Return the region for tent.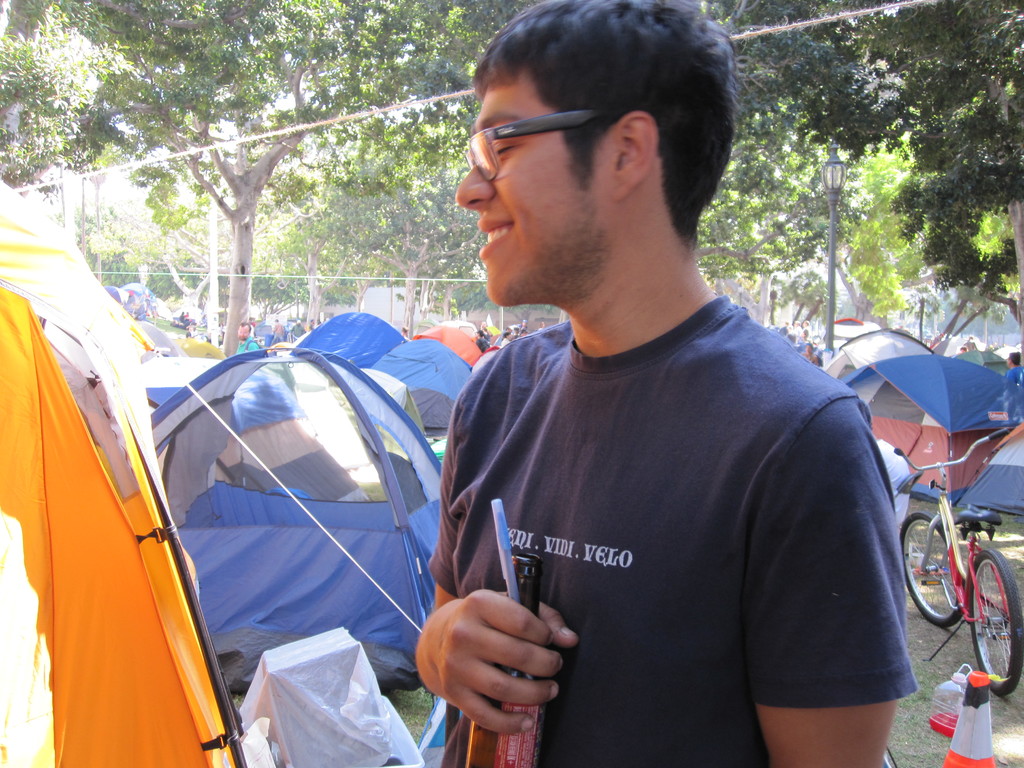
<box>147,345,440,701</box>.
